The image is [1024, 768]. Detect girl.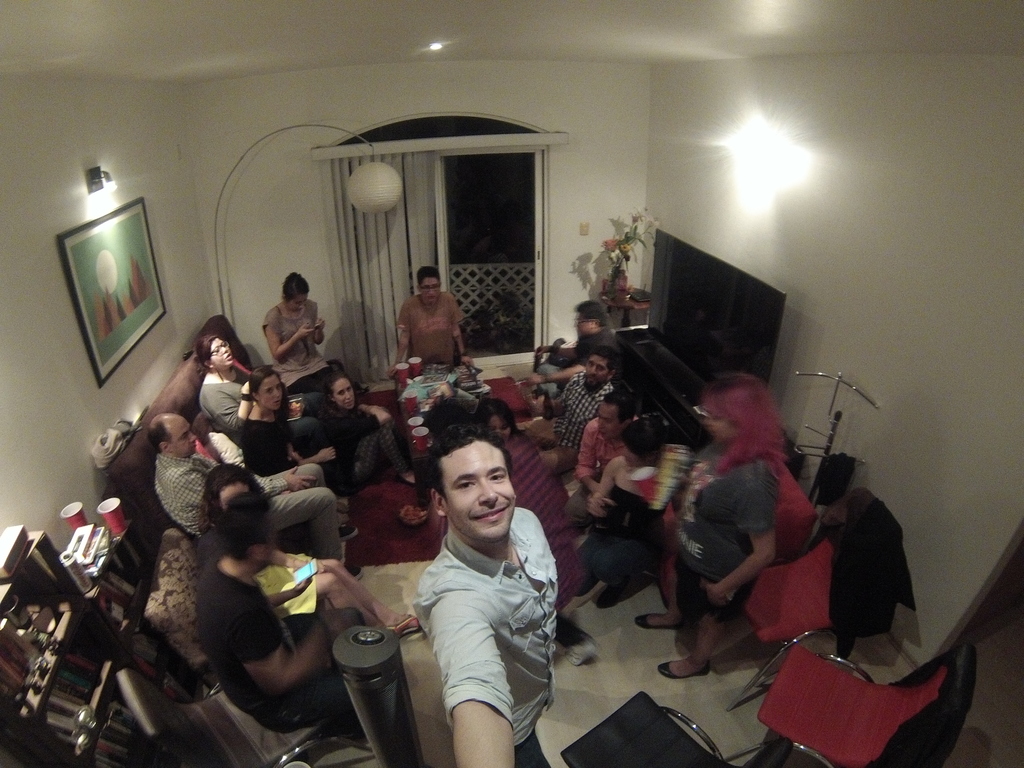
Detection: 314:373:413:486.
